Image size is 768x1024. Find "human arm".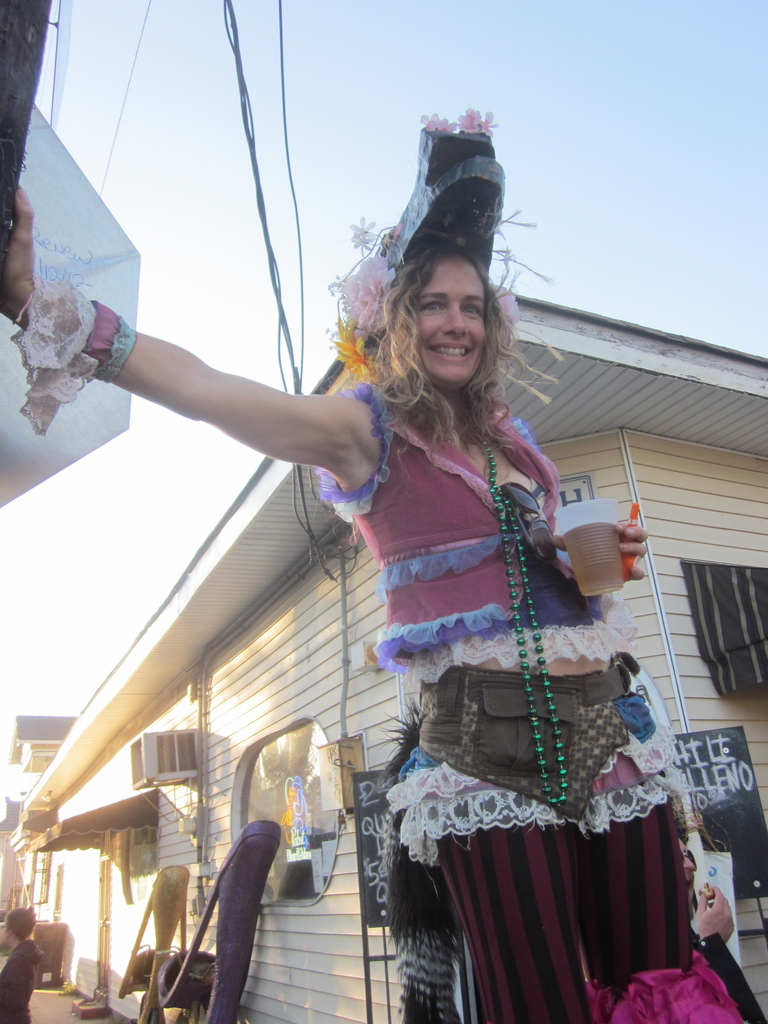
bbox=[0, 177, 356, 476].
